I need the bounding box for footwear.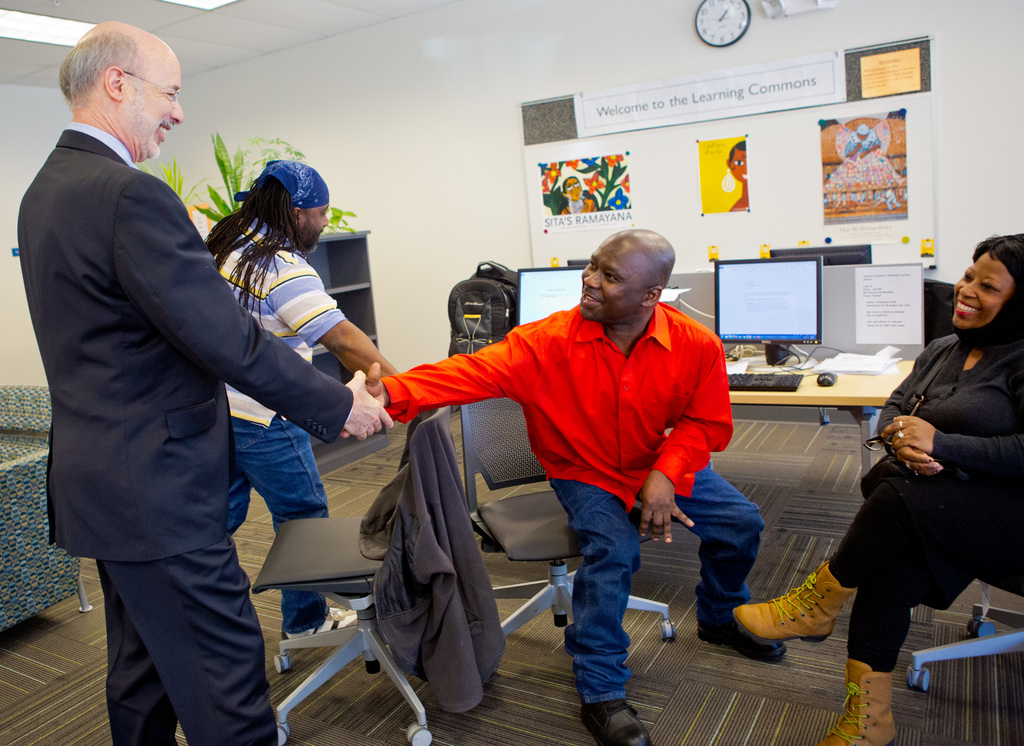
Here it is: (278, 603, 359, 645).
